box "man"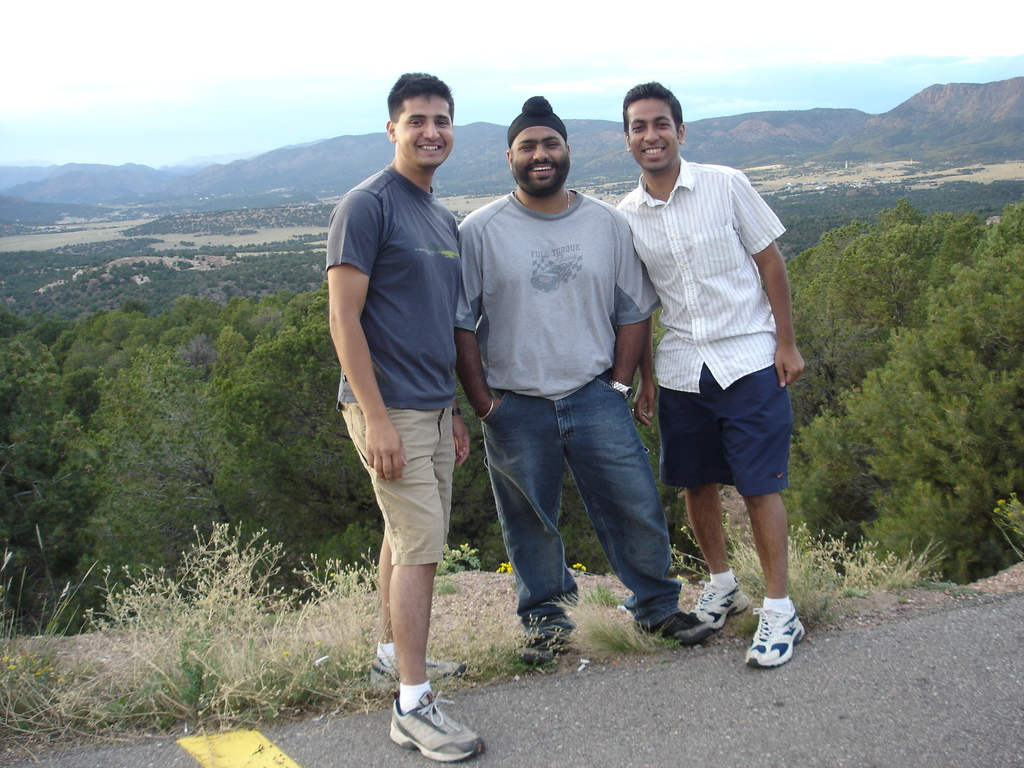
[left=327, top=67, right=499, bottom=767]
